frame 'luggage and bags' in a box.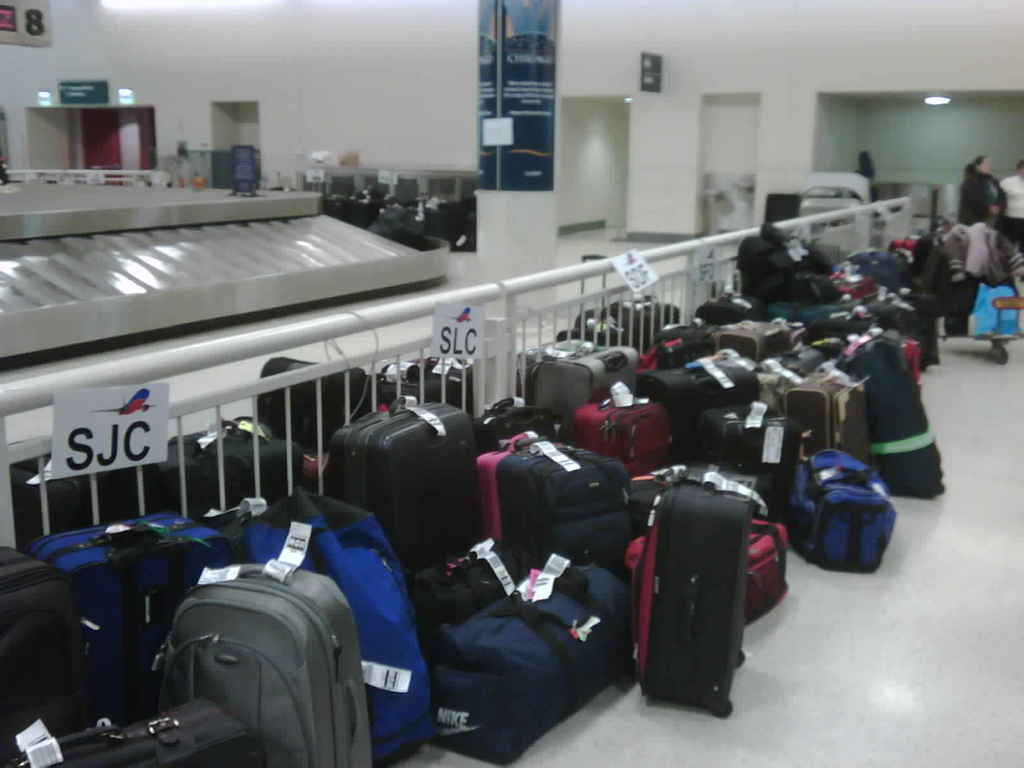
[x1=218, y1=495, x2=436, y2=767].
